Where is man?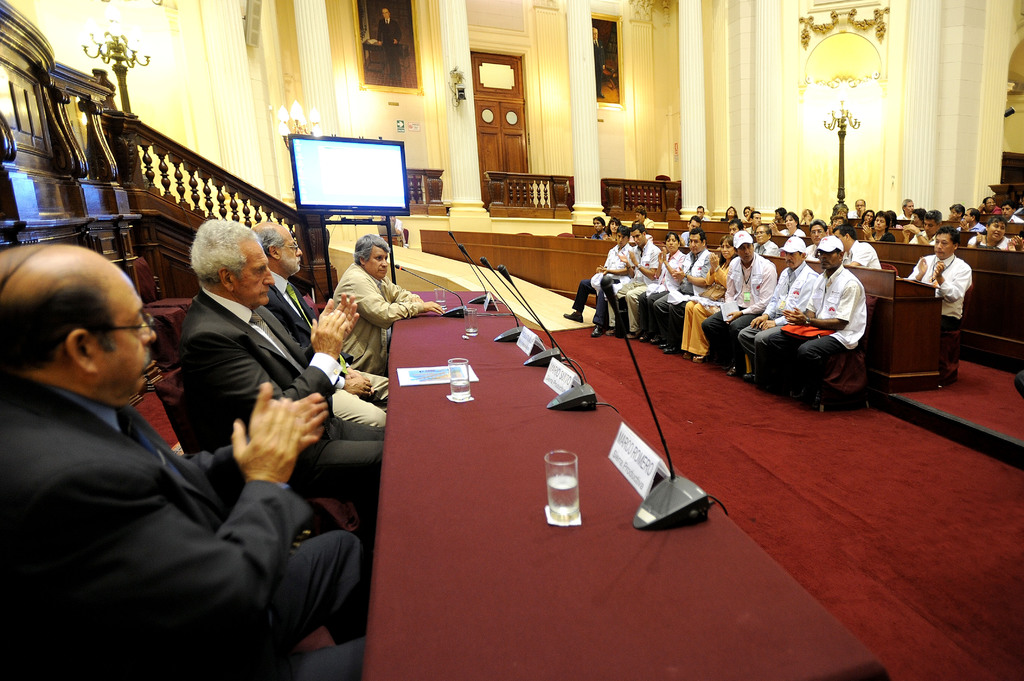
[844, 218, 881, 273].
